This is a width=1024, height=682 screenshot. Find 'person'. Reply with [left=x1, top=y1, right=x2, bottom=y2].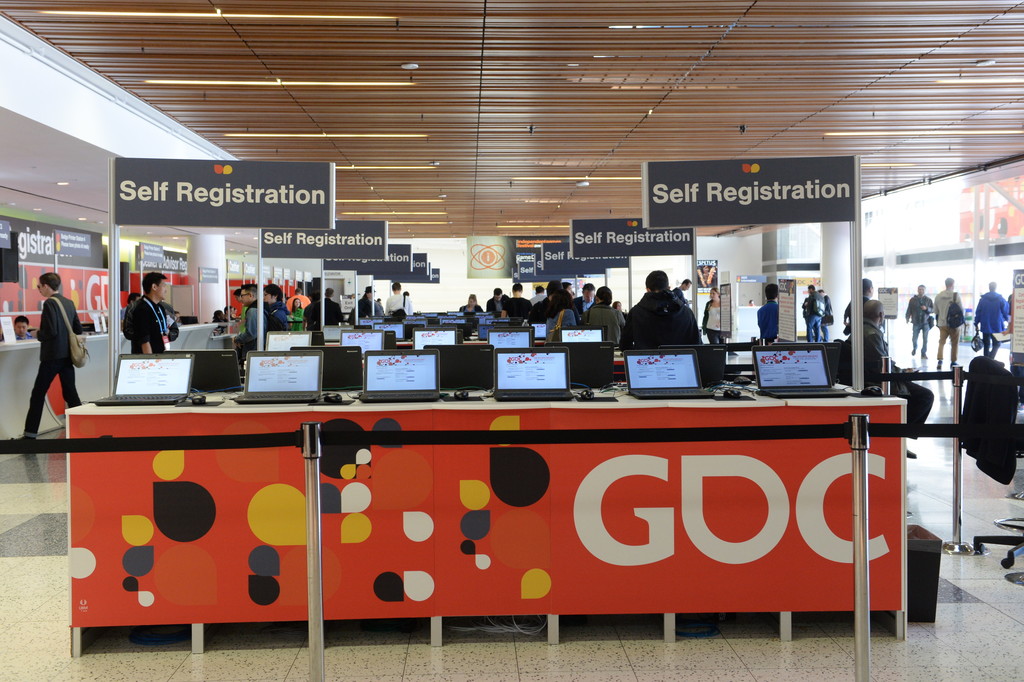
[left=15, top=248, right=76, bottom=447].
